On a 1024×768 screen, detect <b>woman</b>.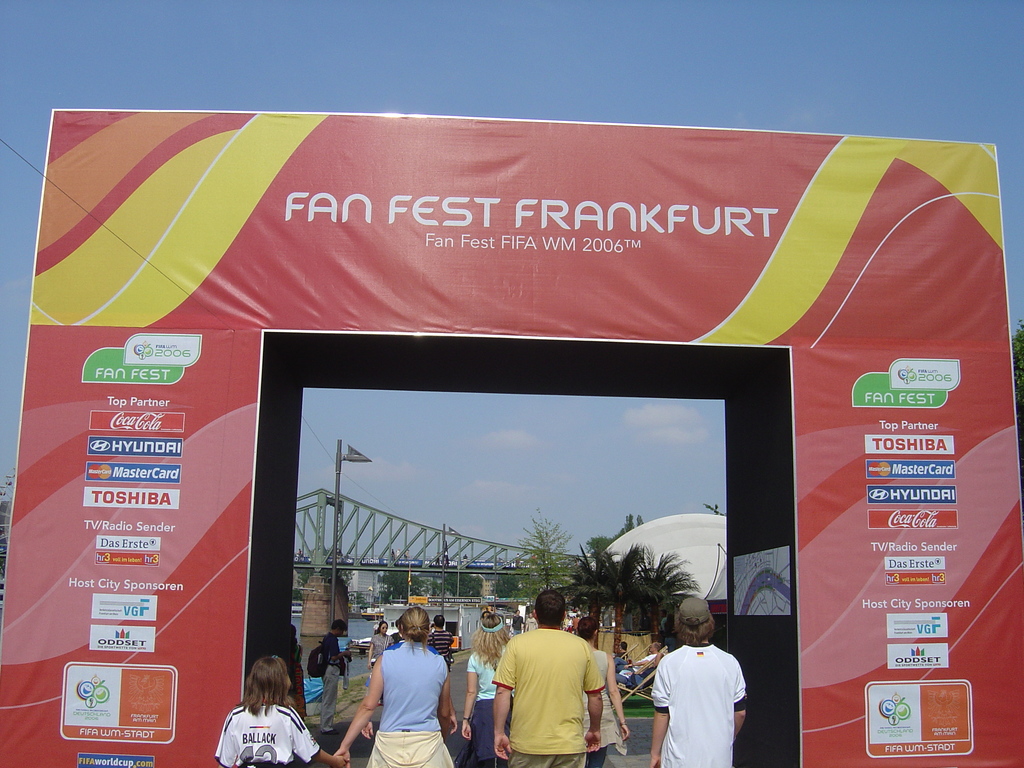
detection(332, 607, 457, 767).
